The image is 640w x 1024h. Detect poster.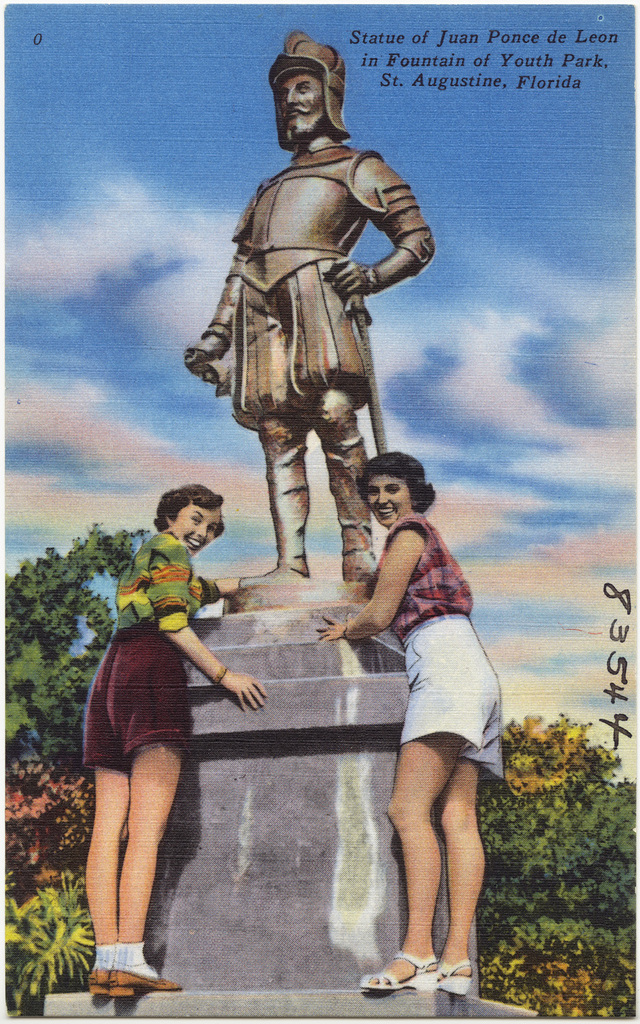
Detection: BBox(0, 0, 639, 1023).
